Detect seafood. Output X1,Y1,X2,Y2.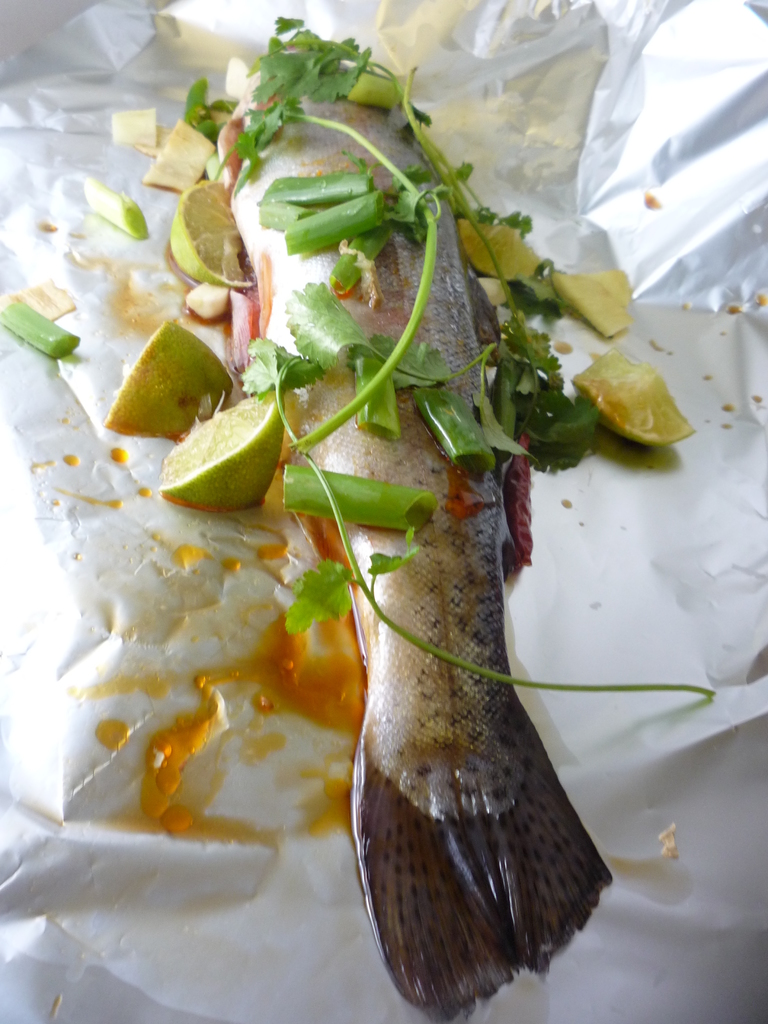
227,92,614,1023.
